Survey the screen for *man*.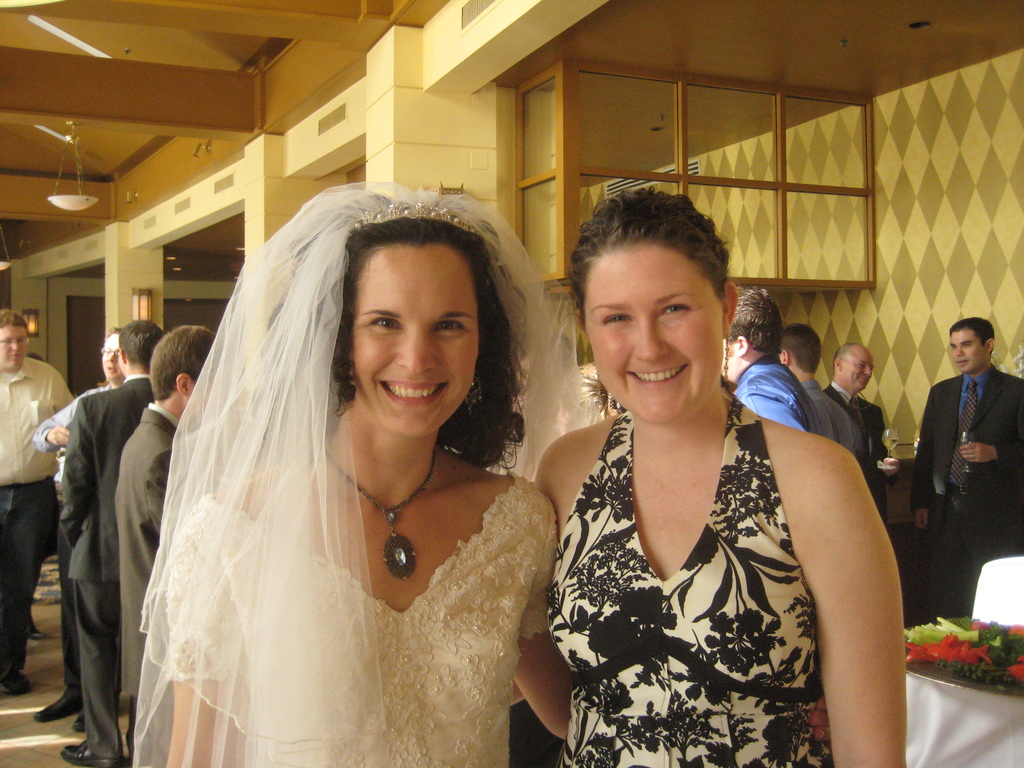
Survey found: pyautogui.locateOnScreen(113, 319, 219, 765).
